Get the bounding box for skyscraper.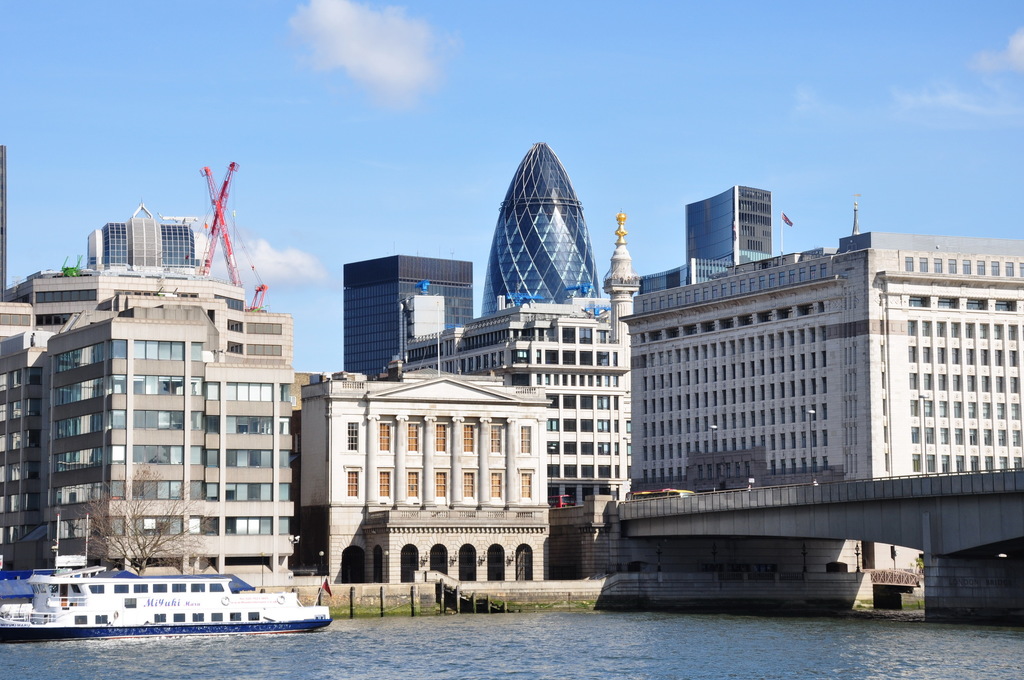
{"left": 479, "top": 137, "right": 607, "bottom": 310}.
